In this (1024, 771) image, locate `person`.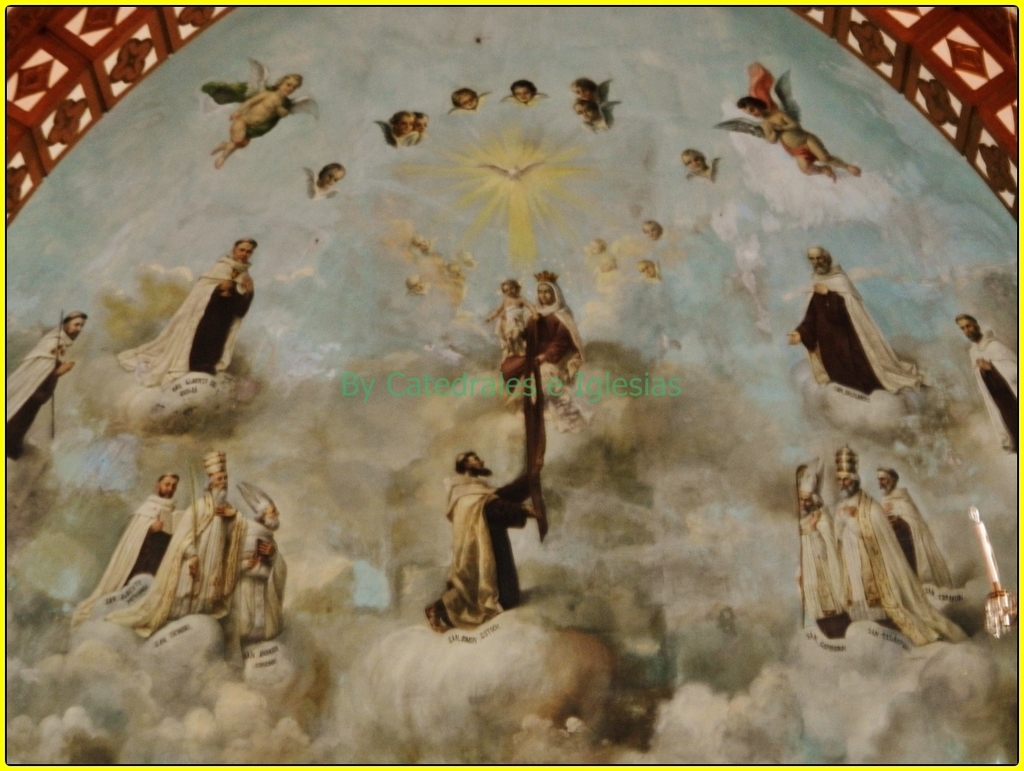
Bounding box: <bbox>495, 284, 569, 408</bbox>.
